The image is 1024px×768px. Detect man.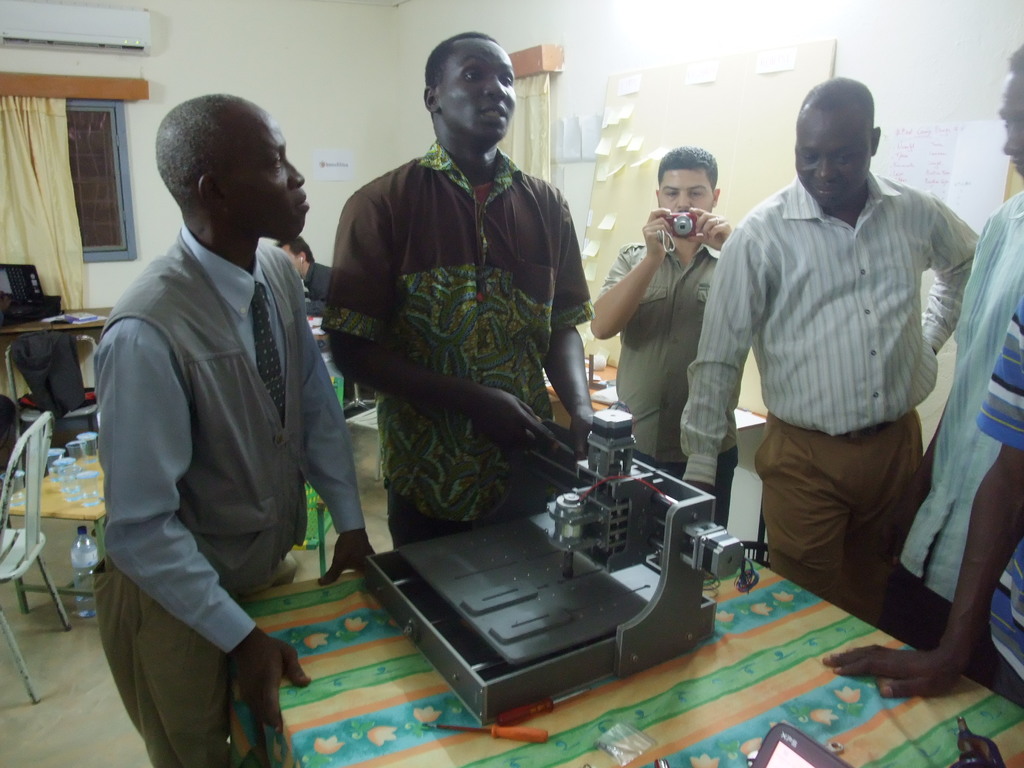
Detection: (left=675, top=77, right=979, bottom=636).
